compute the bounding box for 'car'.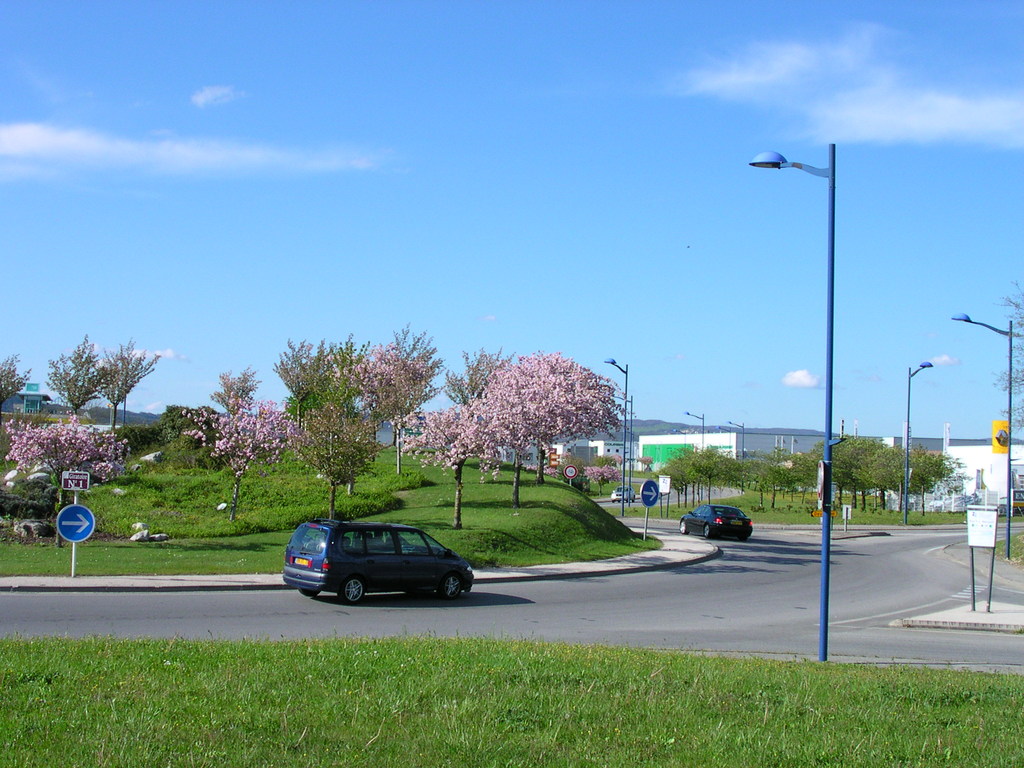
box(611, 485, 634, 501).
